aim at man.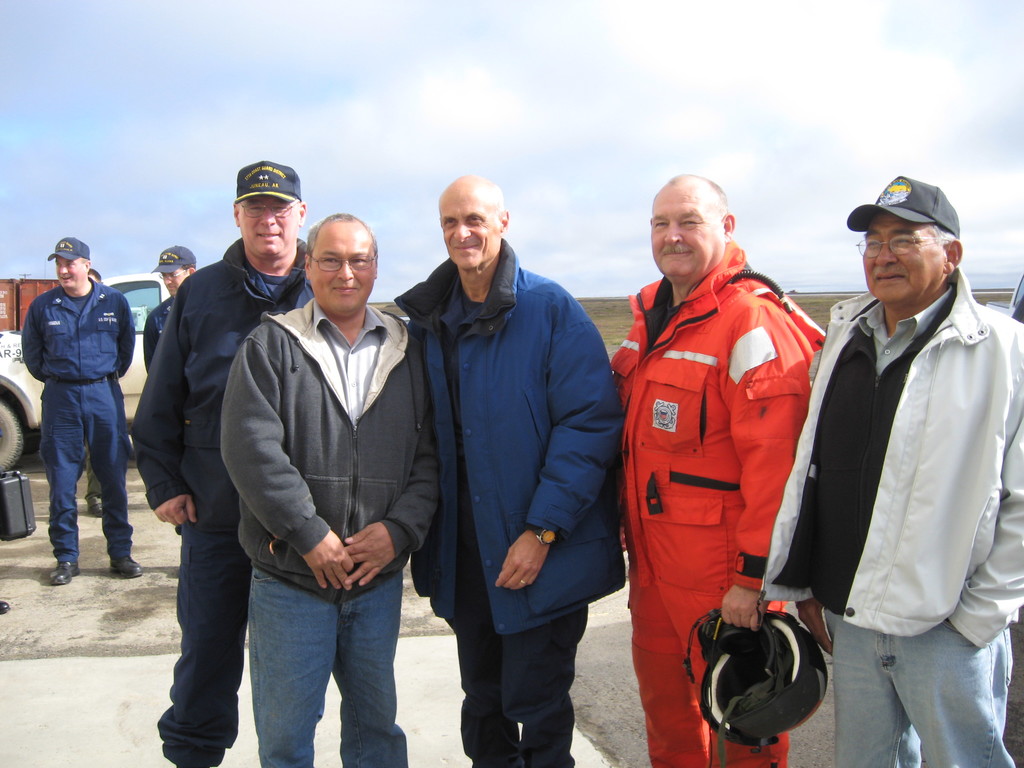
Aimed at x1=396 y1=175 x2=628 y2=767.
